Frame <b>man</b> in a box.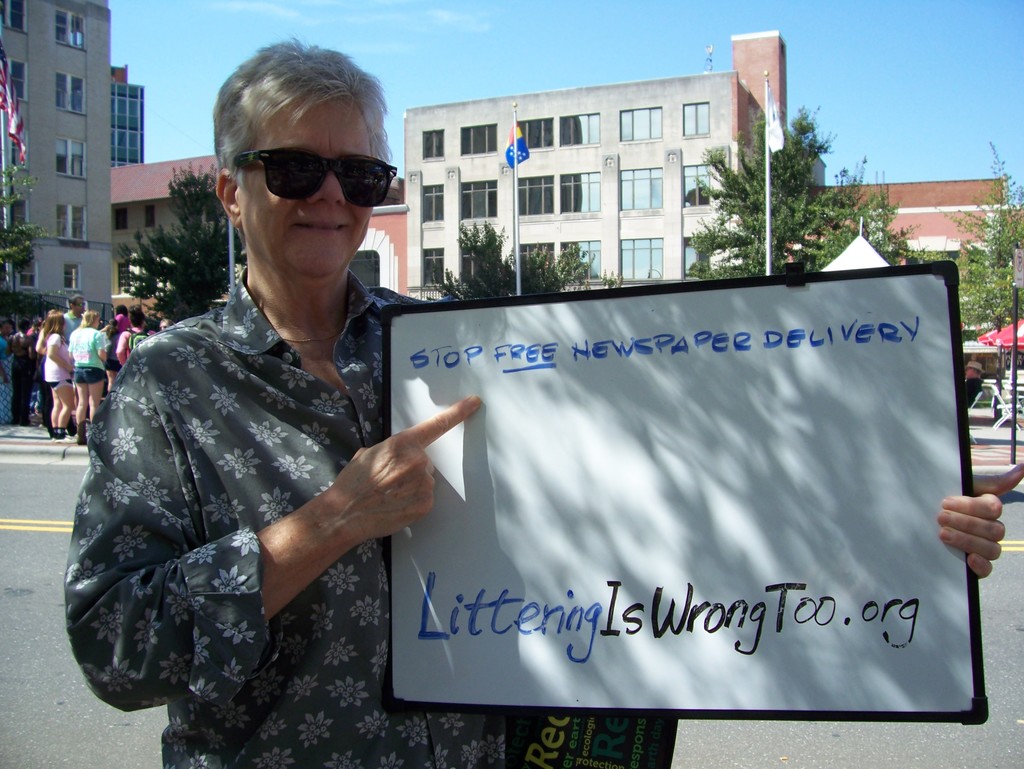
(x1=64, y1=35, x2=998, y2=768).
